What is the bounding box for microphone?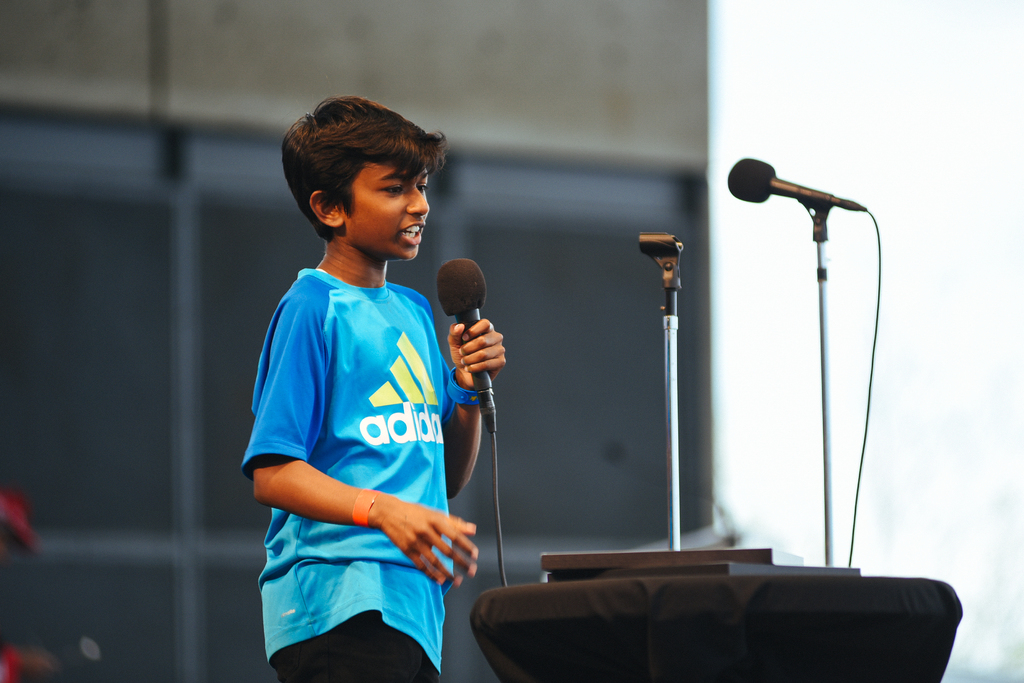
729:161:858:222.
